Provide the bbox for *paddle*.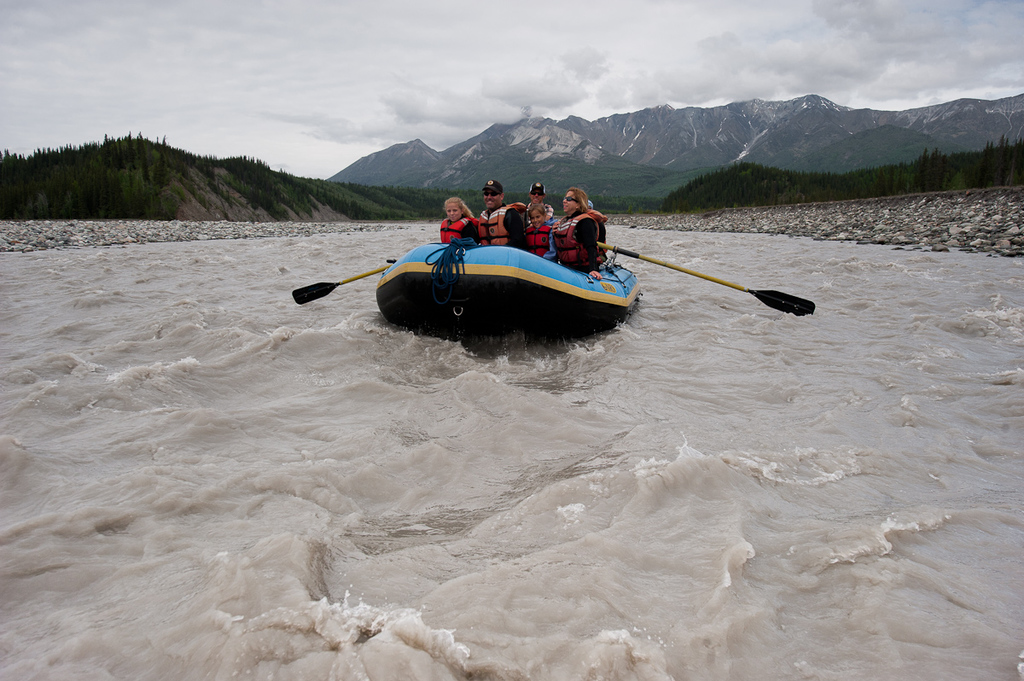
select_region(292, 260, 393, 307).
